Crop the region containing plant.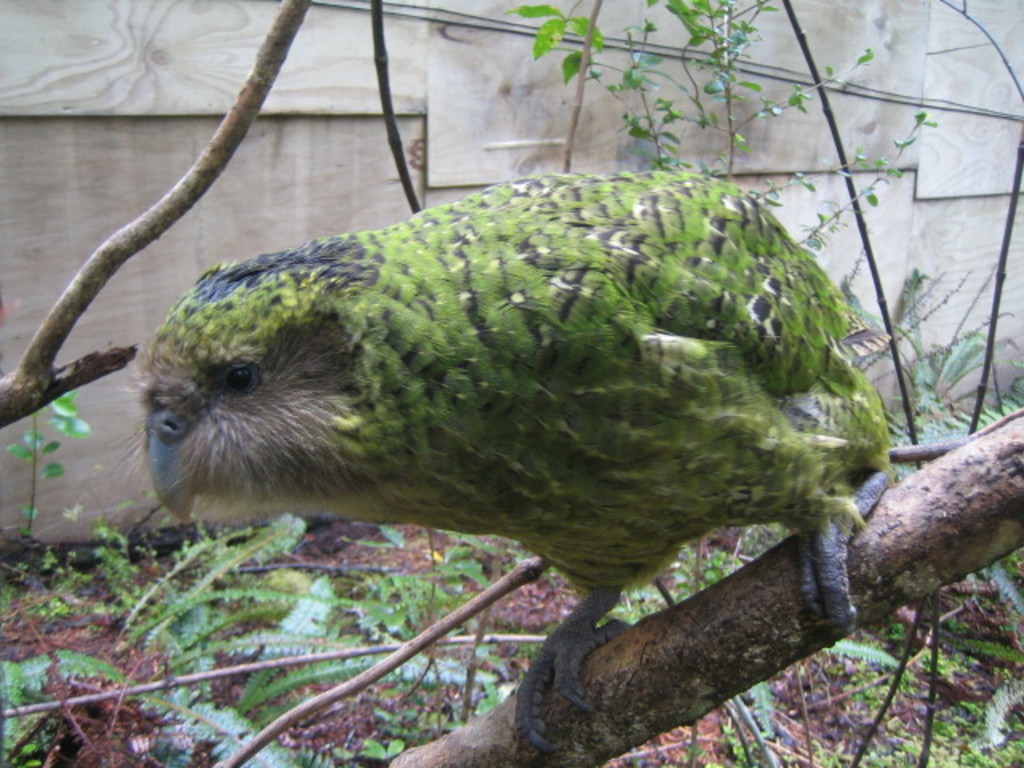
Crop region: box(10, 394, 98, 563).
